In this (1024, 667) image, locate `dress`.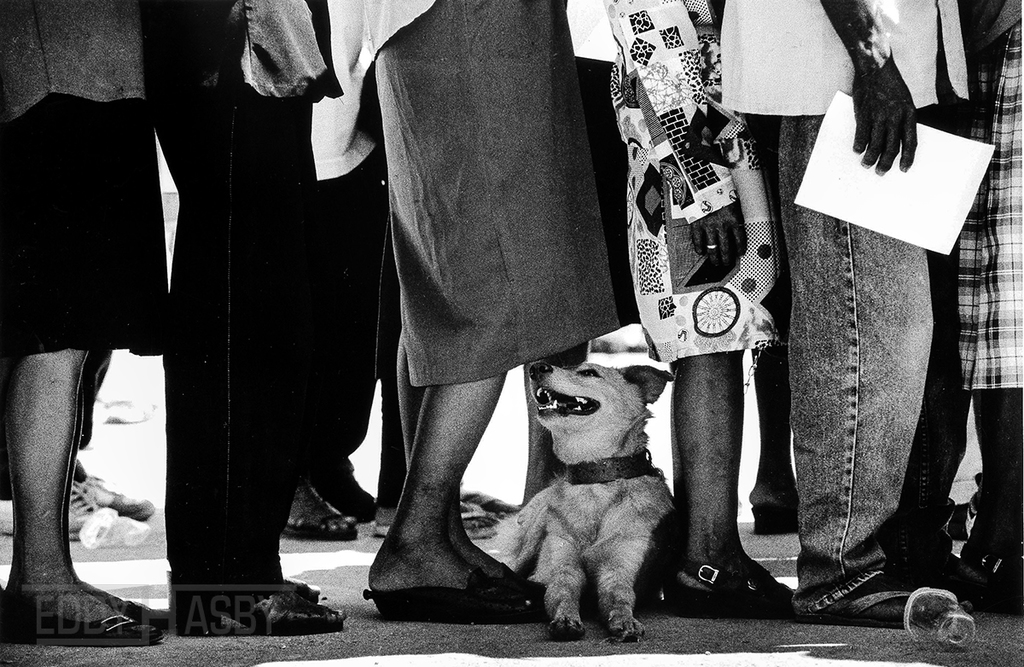
Bounding box: box(2, 0, 144, 125).
